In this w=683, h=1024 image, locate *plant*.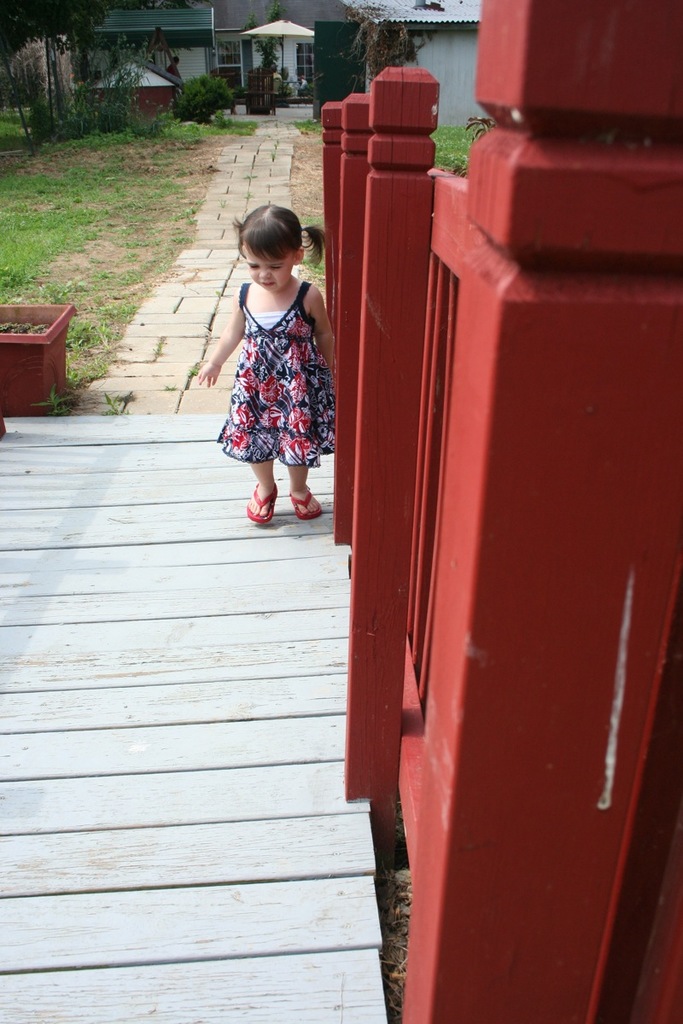
Bounding box: (32,386,69,416).
